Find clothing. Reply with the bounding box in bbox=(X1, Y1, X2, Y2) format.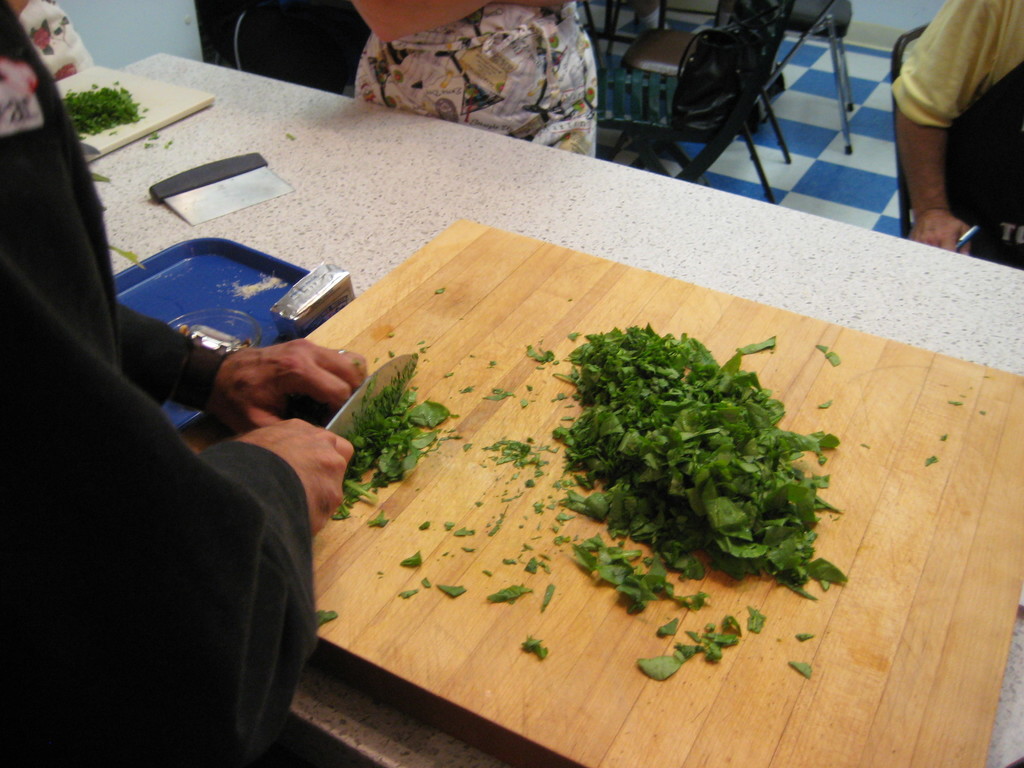
bbox=(889, 0, 1023, 268).
